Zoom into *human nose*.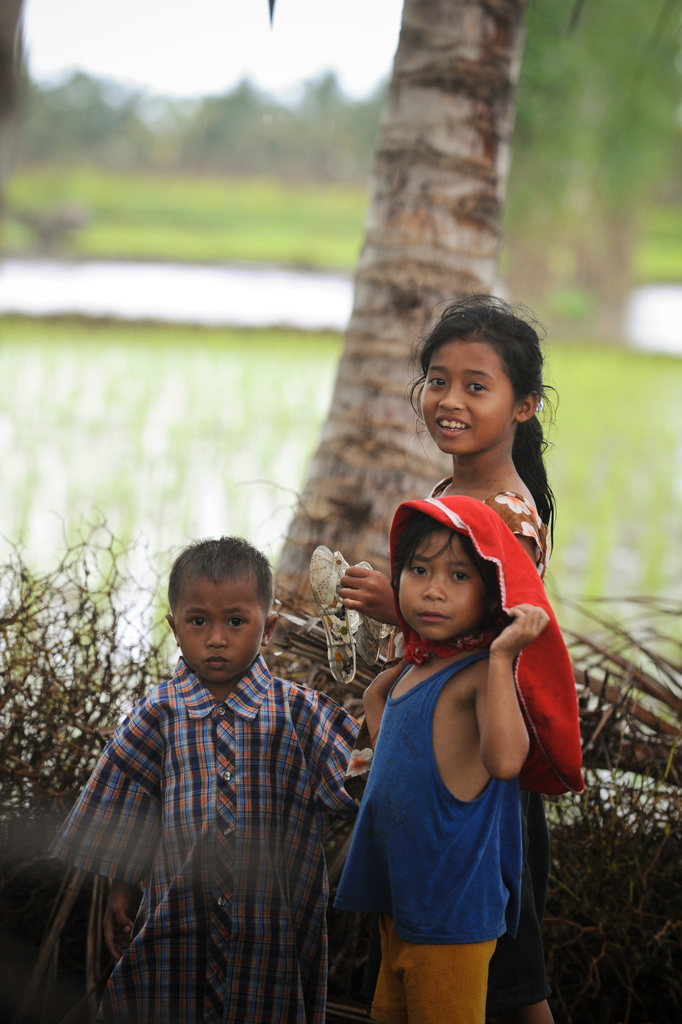
Zoom target: box(419, 568, 447, 598).
